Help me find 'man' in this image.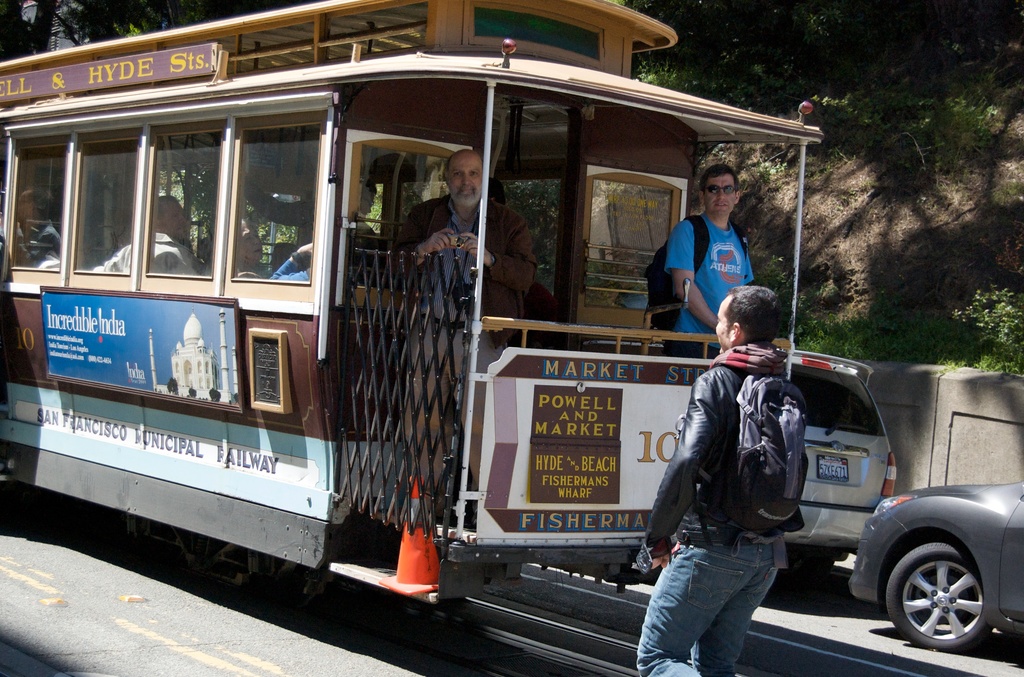
Found it: 634:283:803:675.
